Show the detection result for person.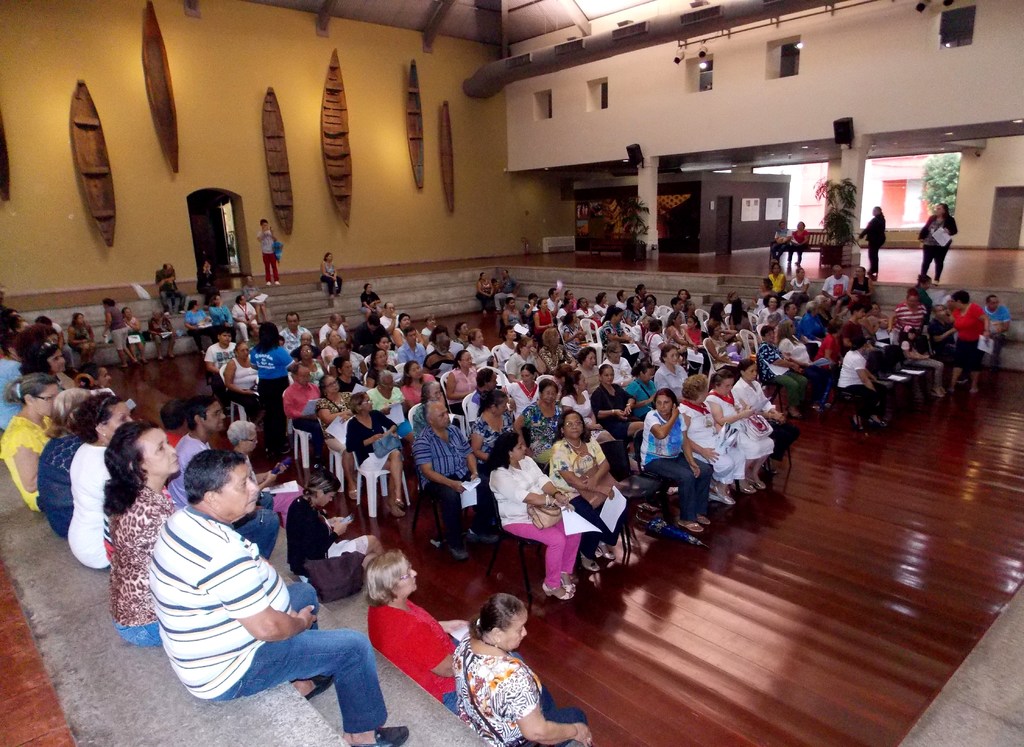
box=[181, 298, 214, 353].
